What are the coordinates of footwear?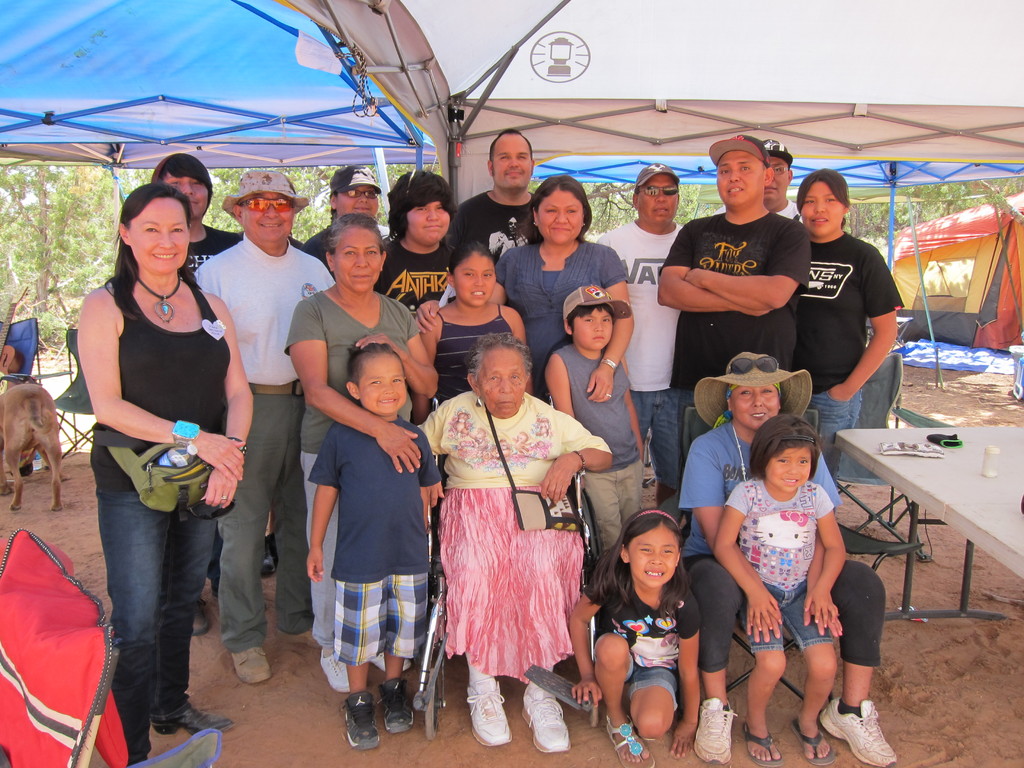
x1=693 y1=695 x2=739 y2=767.
